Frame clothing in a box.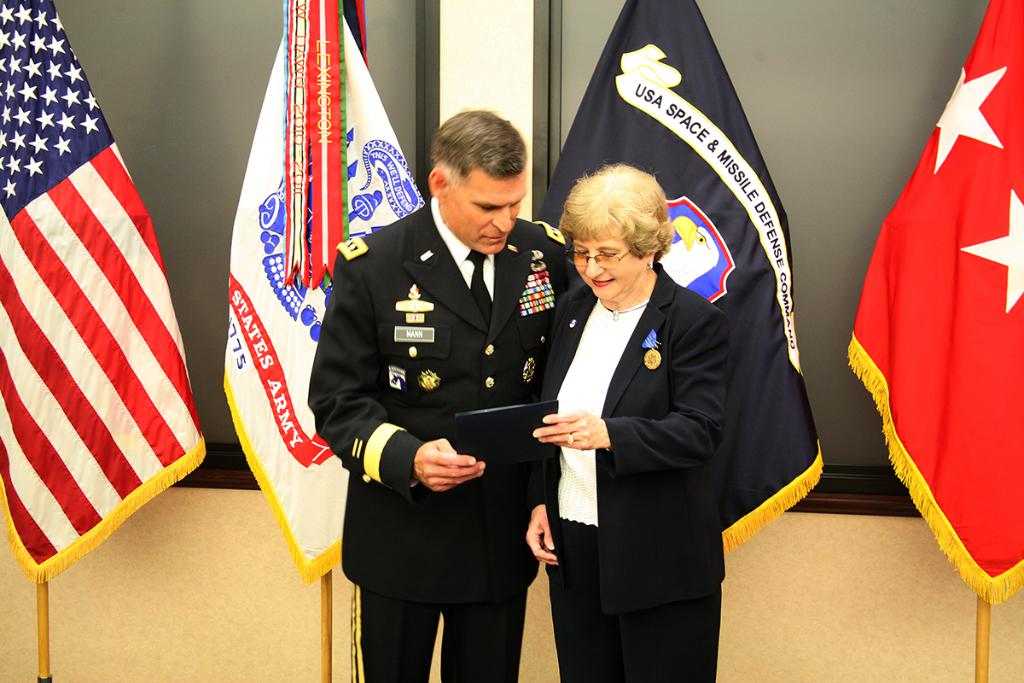
pyautogui.locateOnScreen(525, 257, 736, 680).
